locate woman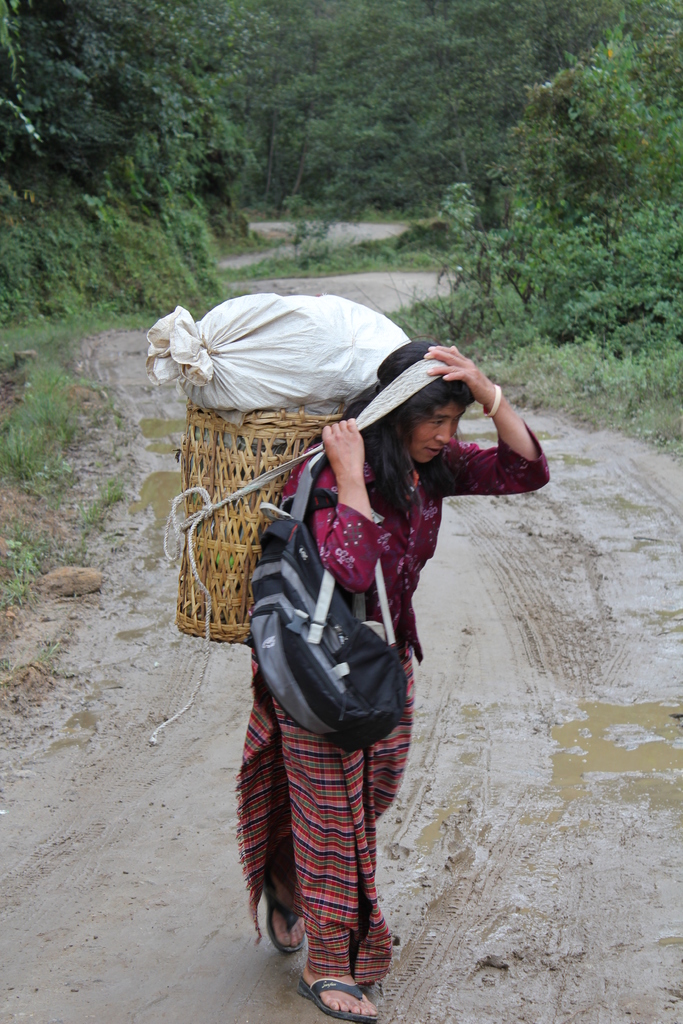
bbox=[187, 292, 532, 1010]
